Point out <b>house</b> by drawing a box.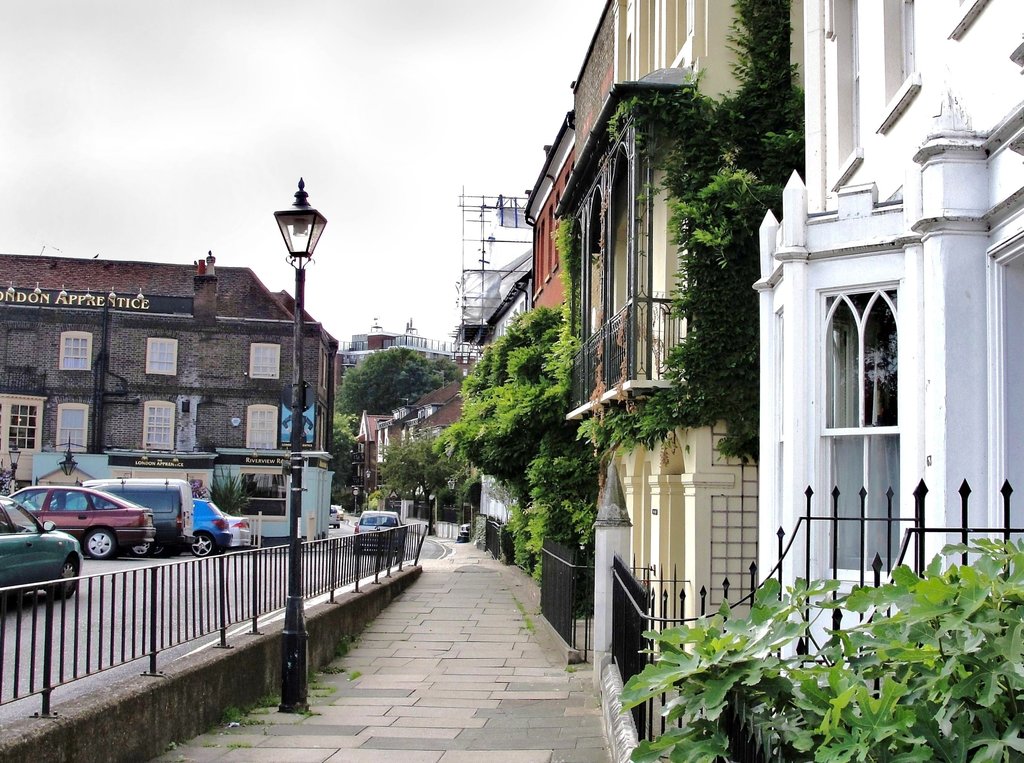
x1=352, y1=409, x2=399, y2=505.
